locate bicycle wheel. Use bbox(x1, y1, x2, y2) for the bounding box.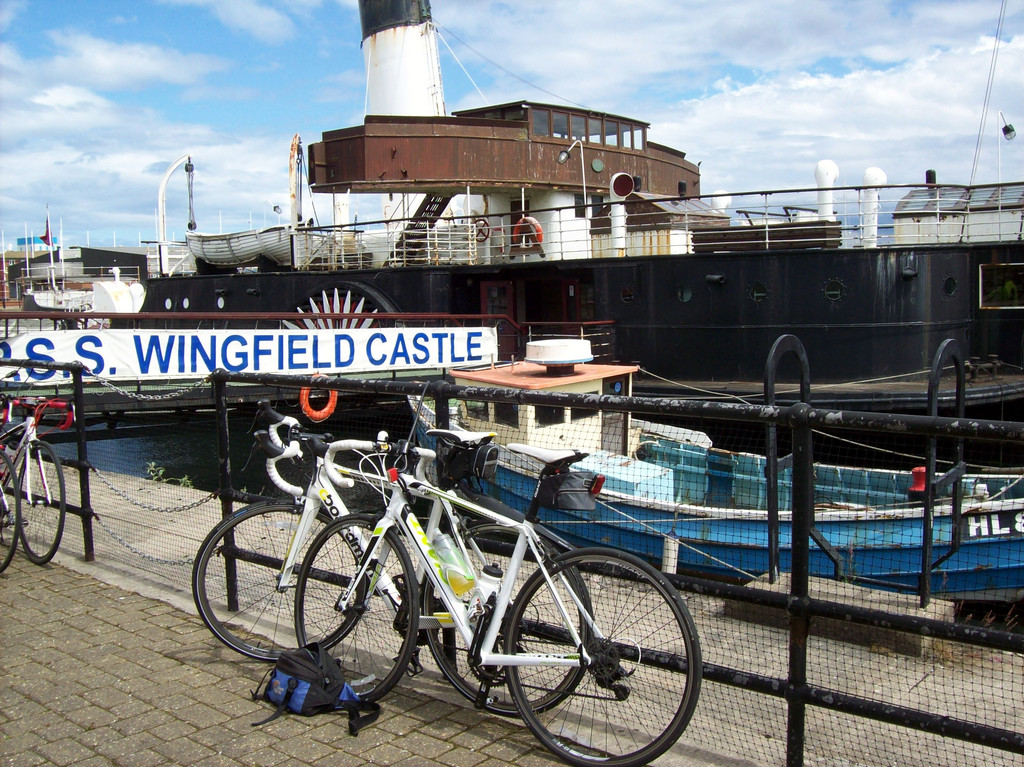
bbox(500, 540, 700, 766).
